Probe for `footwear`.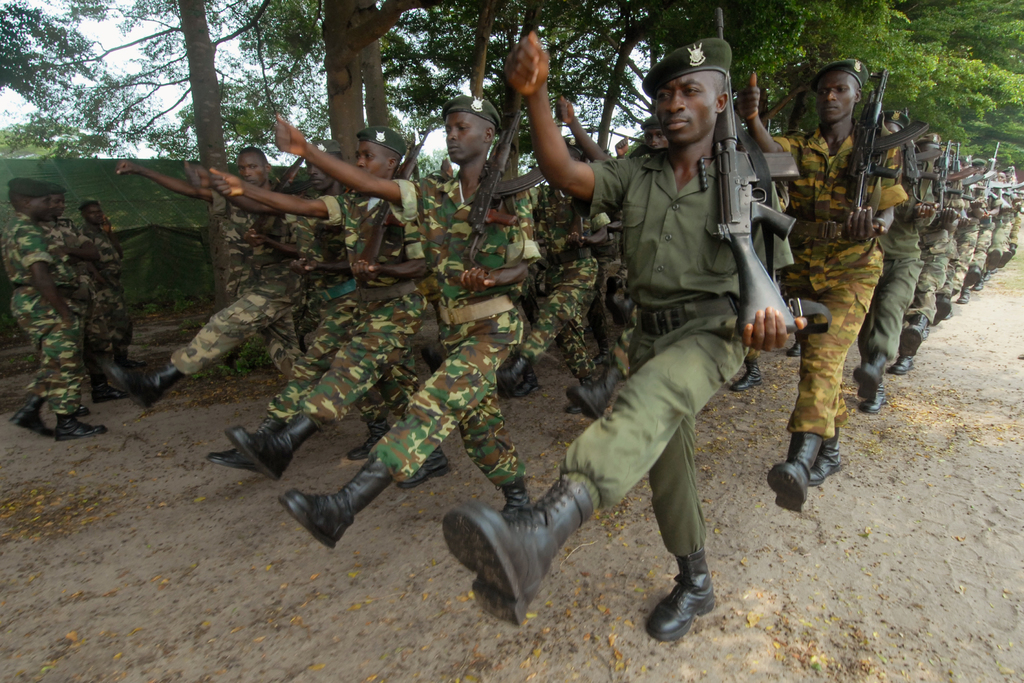
Probe result: crop(283, 457, 390, 551).
